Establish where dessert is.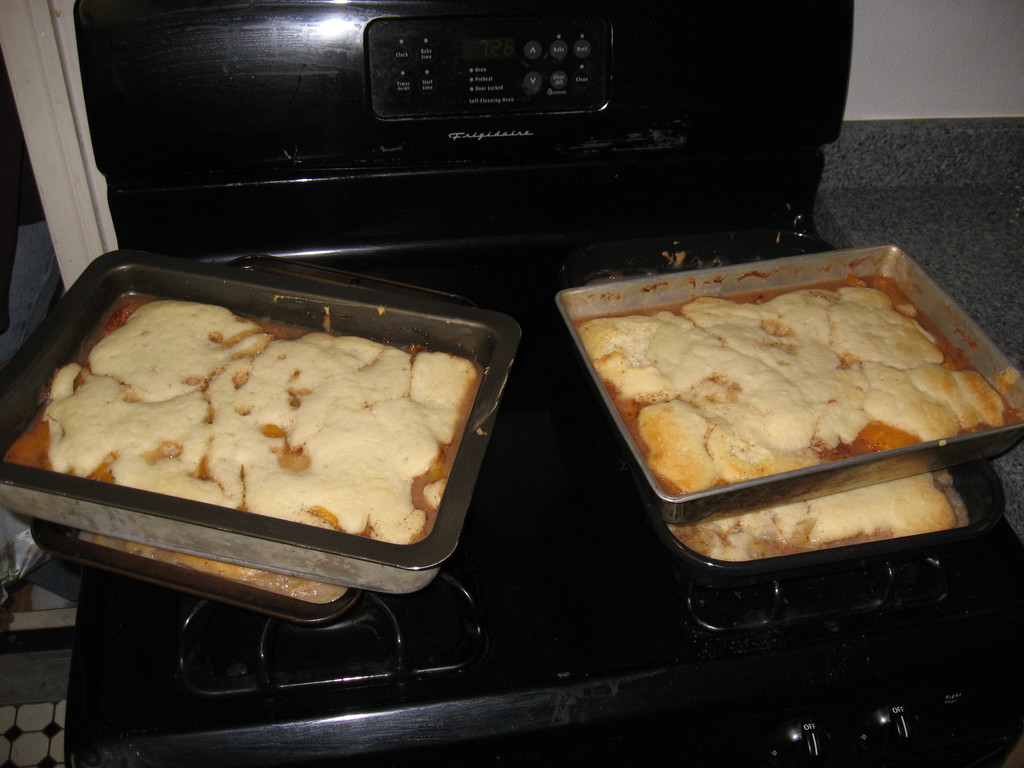
Established at box(38, 296, 440, 536).
